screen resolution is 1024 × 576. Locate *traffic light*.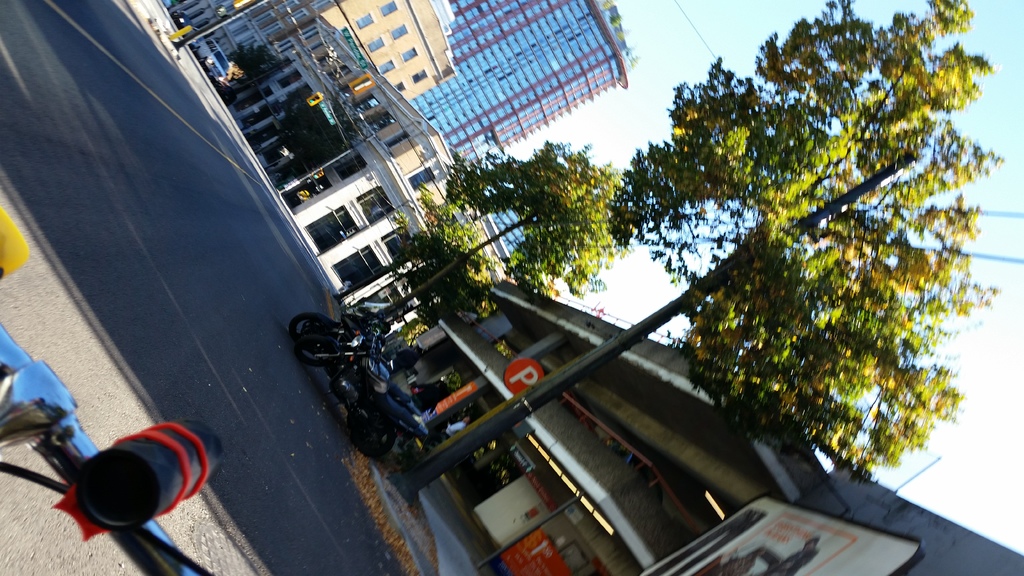
select_region(305, 91, 323, 106).
